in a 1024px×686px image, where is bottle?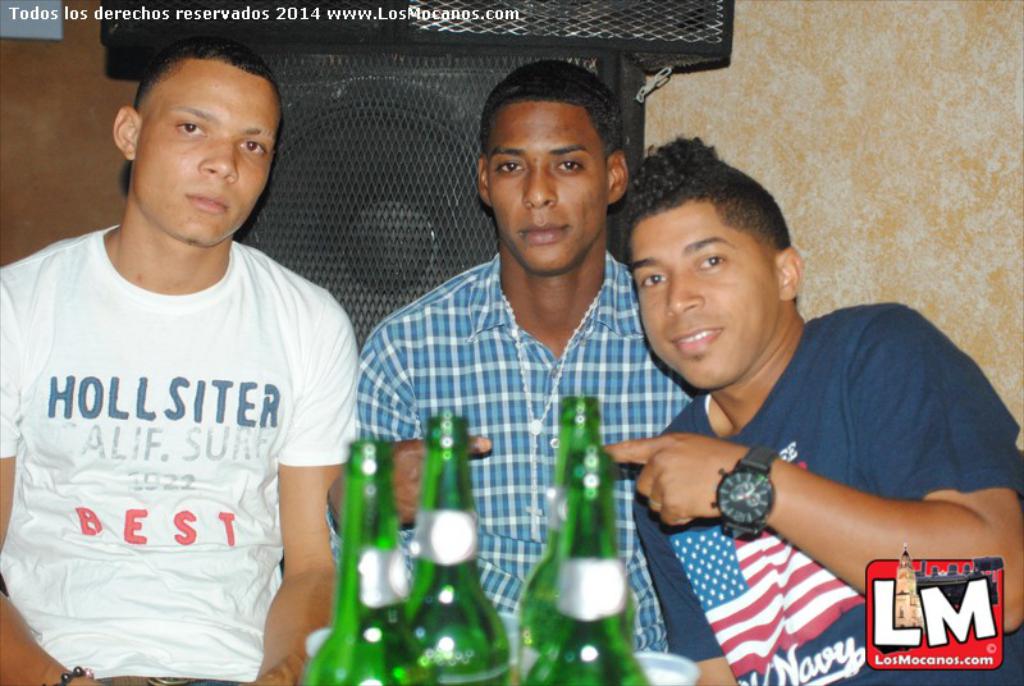
(303,439,426,685).
